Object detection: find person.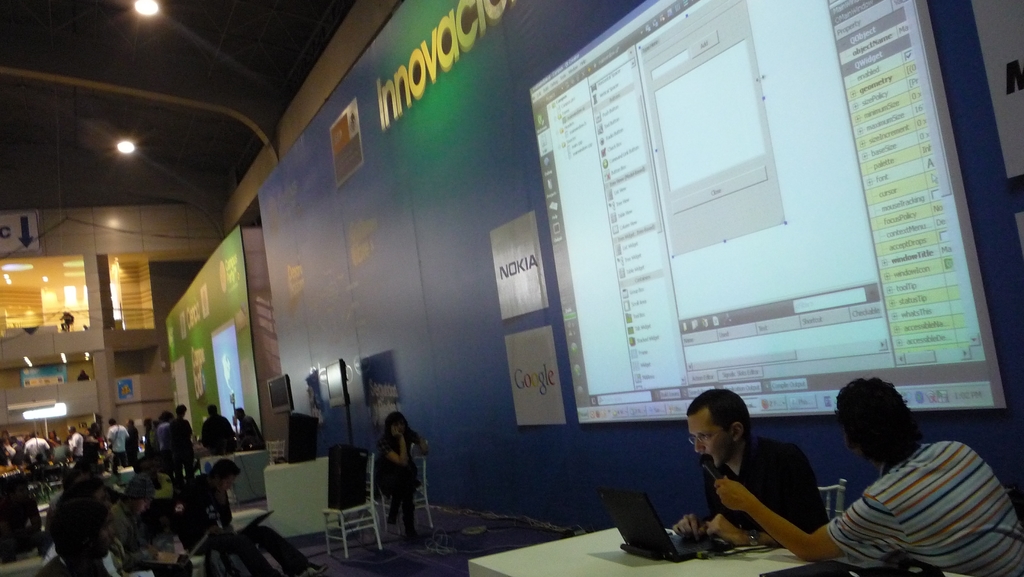
{"x1": 106, "y1": 469, "x2": 200, "y2": 576}.
